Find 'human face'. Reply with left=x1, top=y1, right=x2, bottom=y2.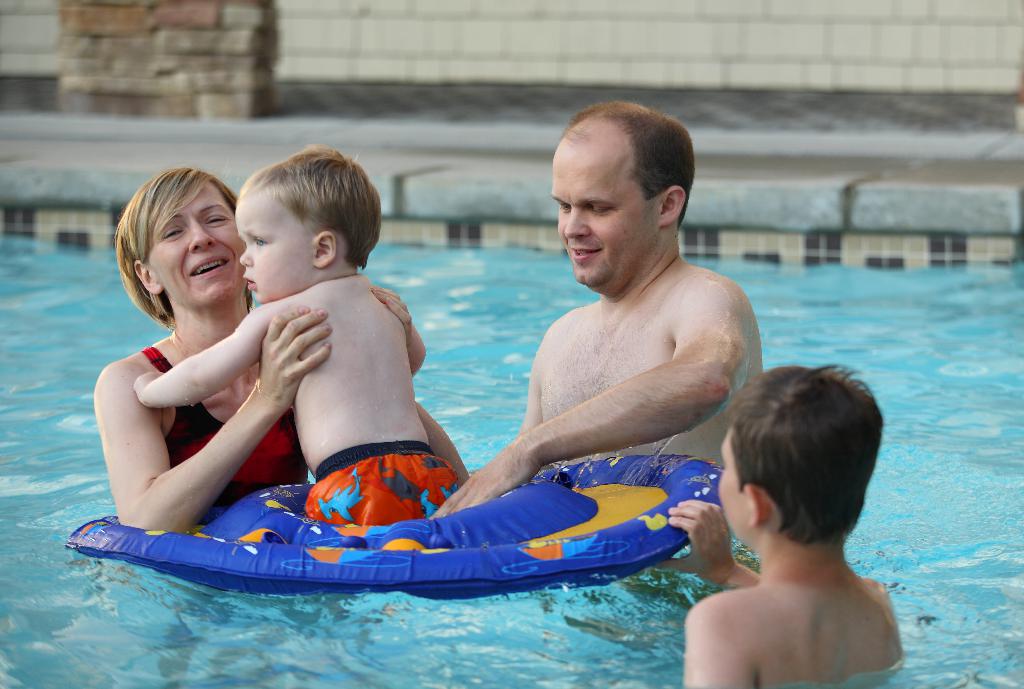
left=235, top=200, right=309, bottom=305.
